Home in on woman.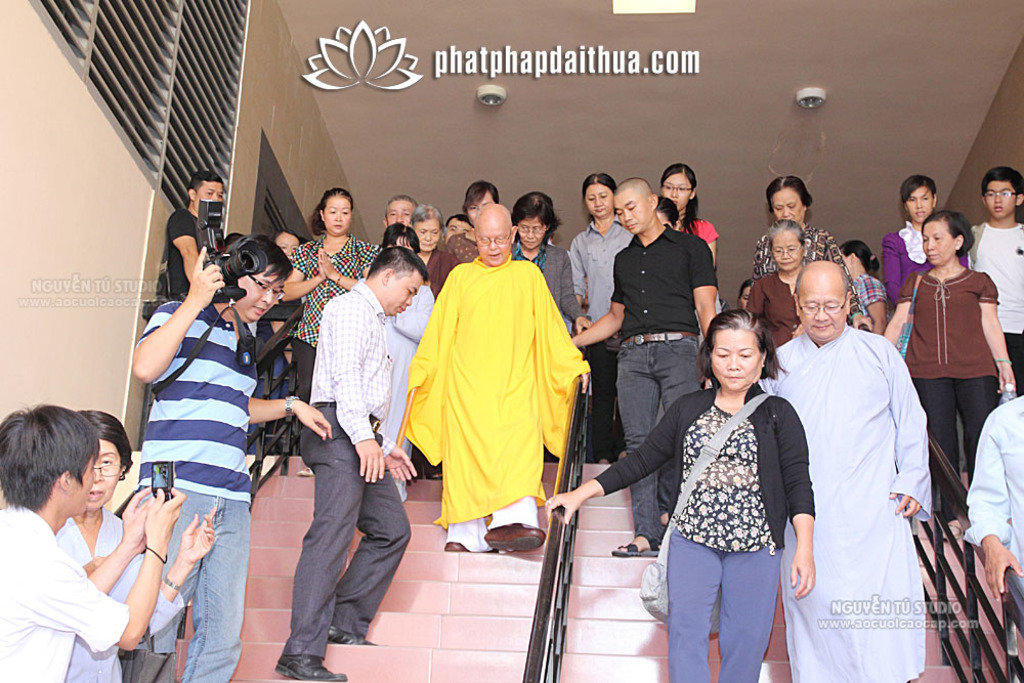
Homed in at select_region(278, 189, 386, 402).
